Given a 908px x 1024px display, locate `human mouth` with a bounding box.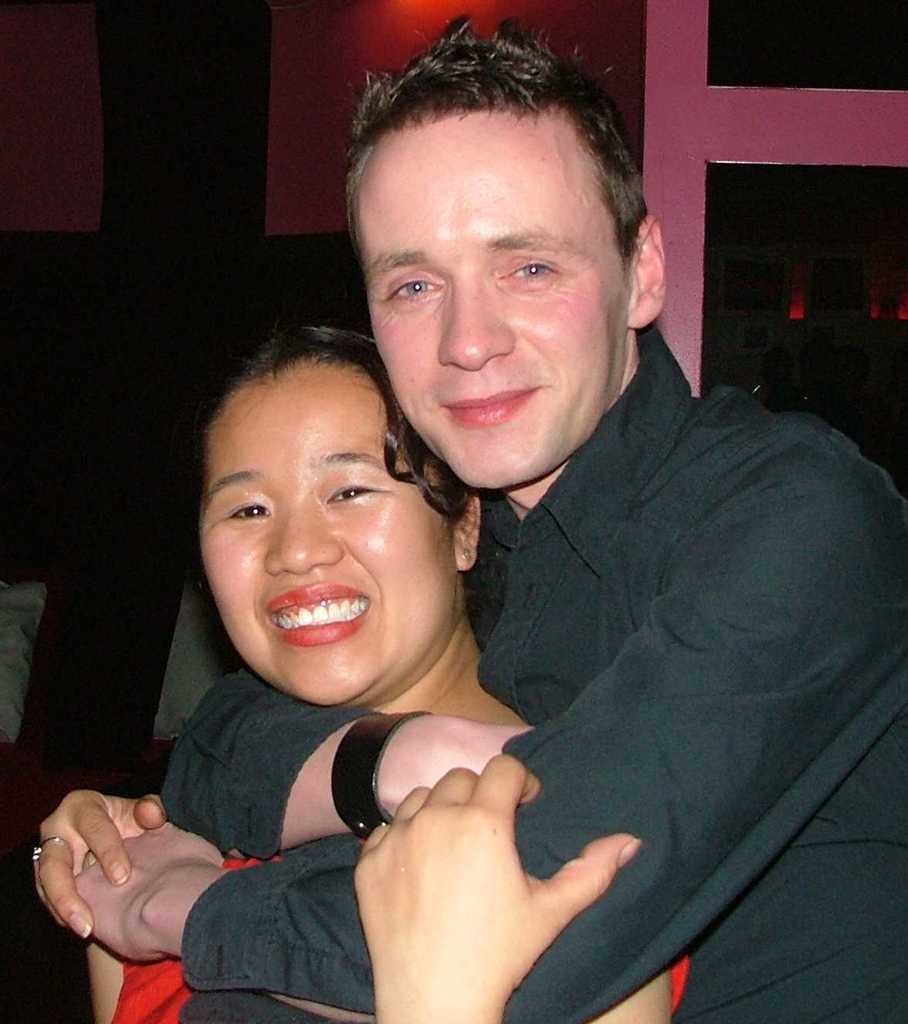
Located: <box>429,381,546,420</box>.
